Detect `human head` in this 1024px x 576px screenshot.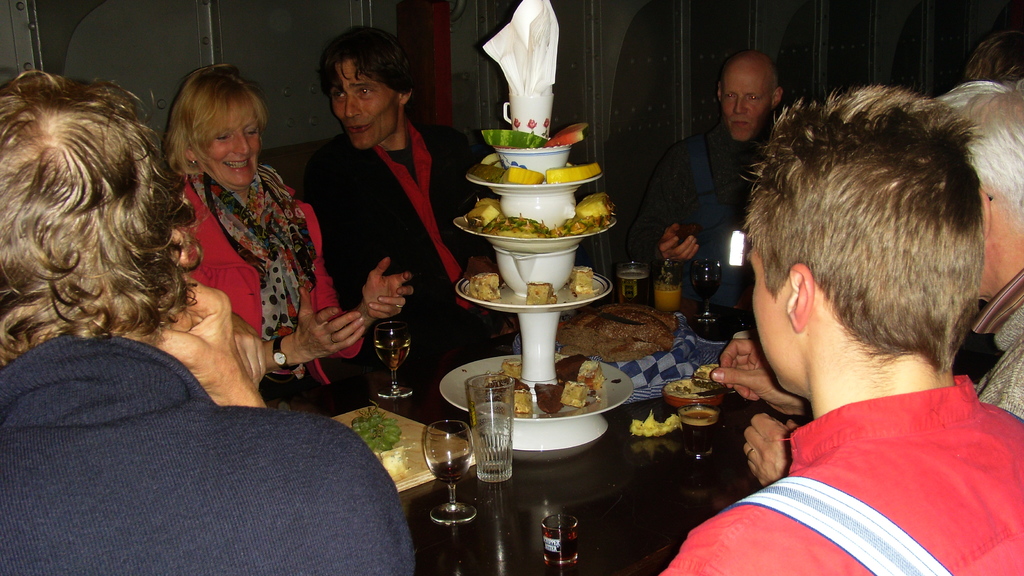
Detection: region(168, 63, 268, 189).
